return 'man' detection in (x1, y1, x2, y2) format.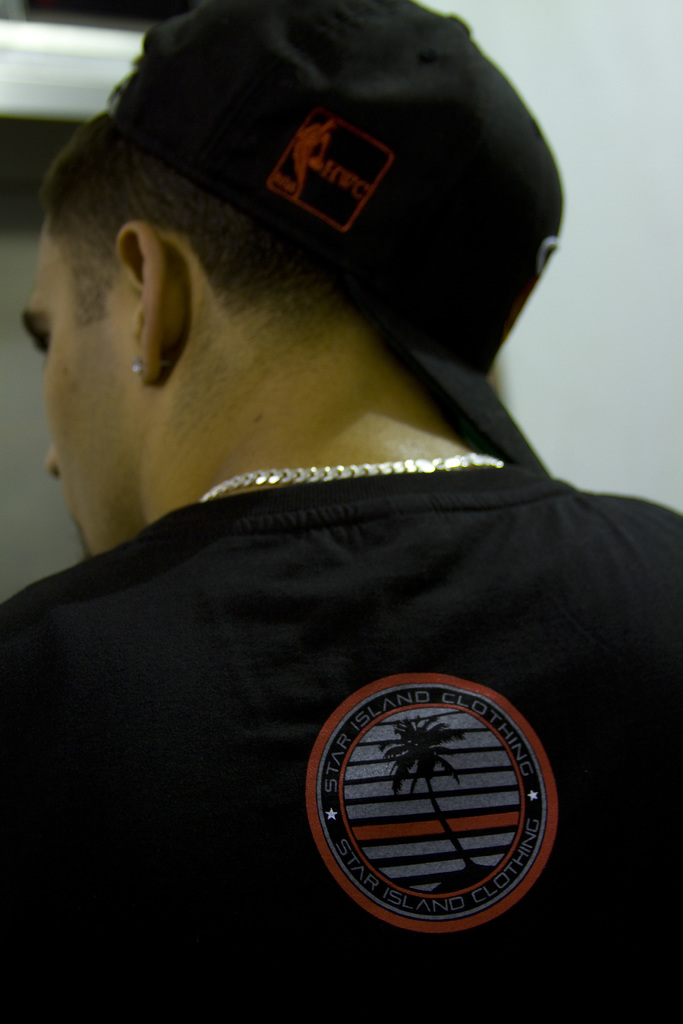
(0, 0, 682, 1023).
